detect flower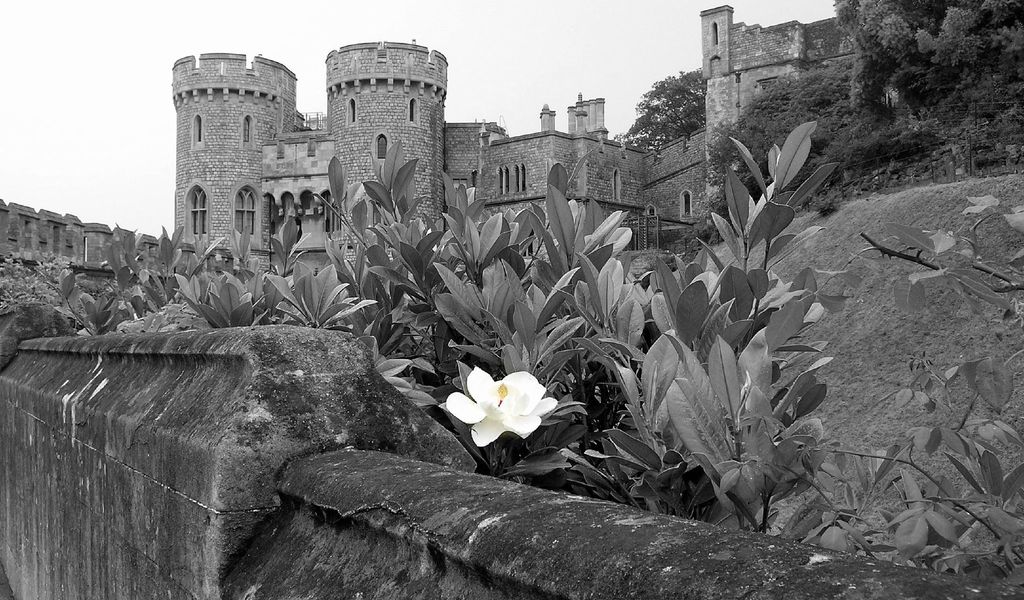
x1=453, y1=364, x2=556, y2=452
